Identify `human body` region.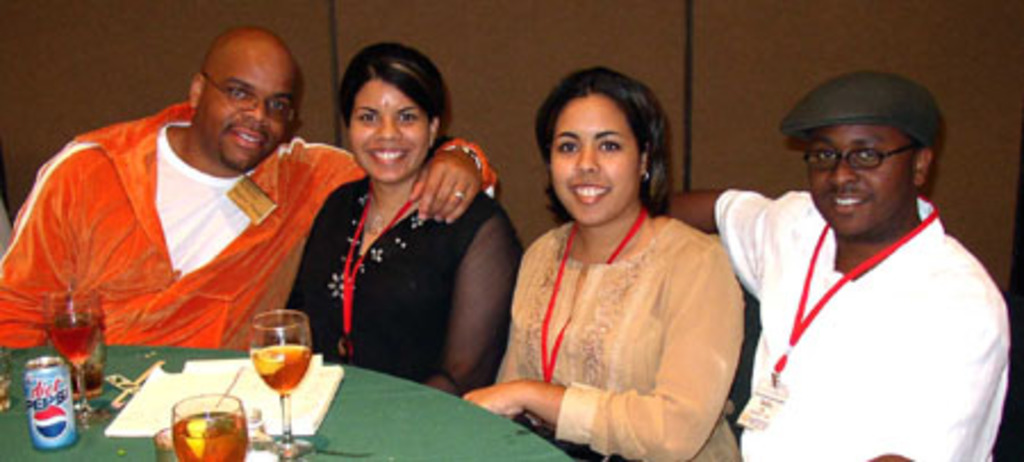
Region: <bbox>655, 191, 1013, 460</bbox>.
